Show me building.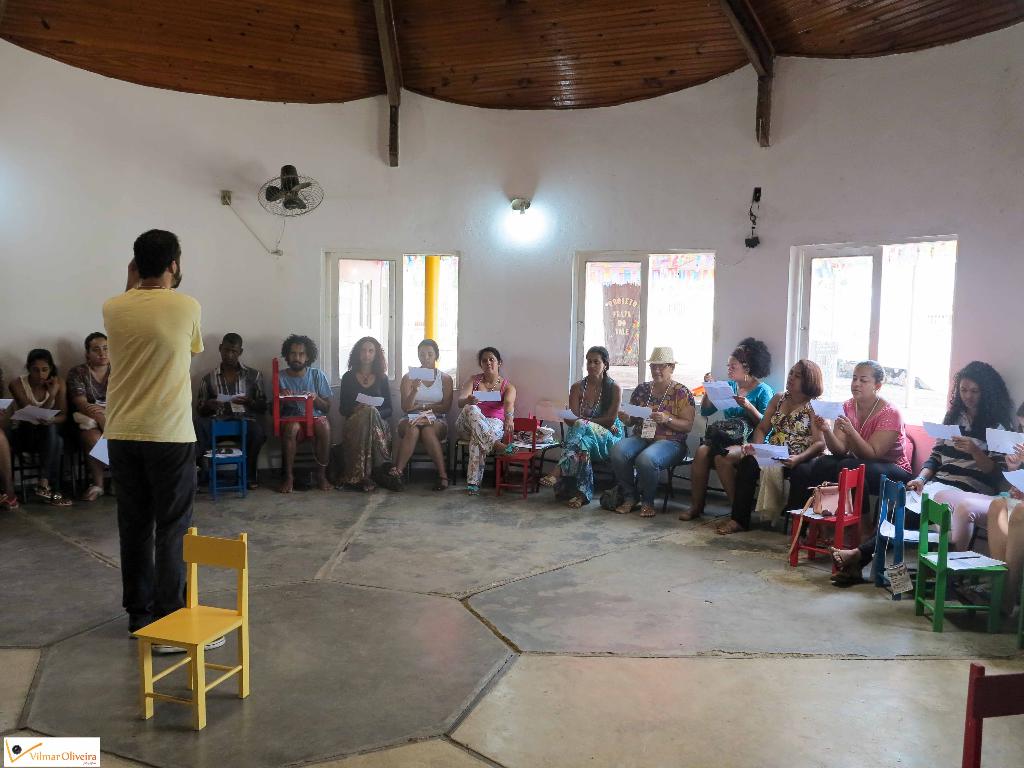
building is here: (0, 0, 1023, 767).
